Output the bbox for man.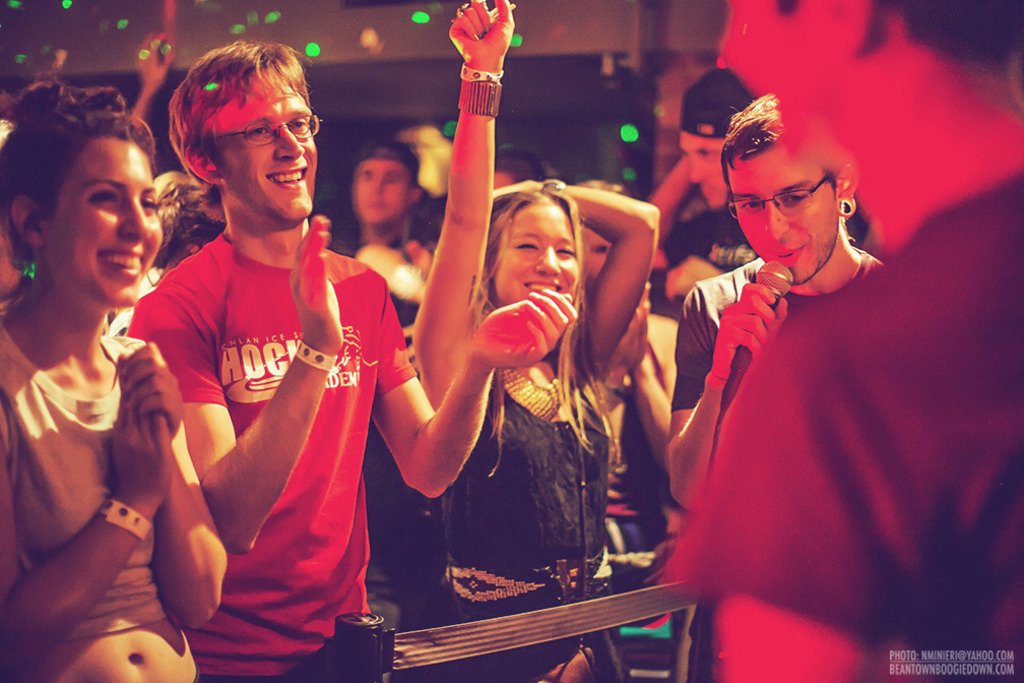
rect(646, 0, 1023, 682).
